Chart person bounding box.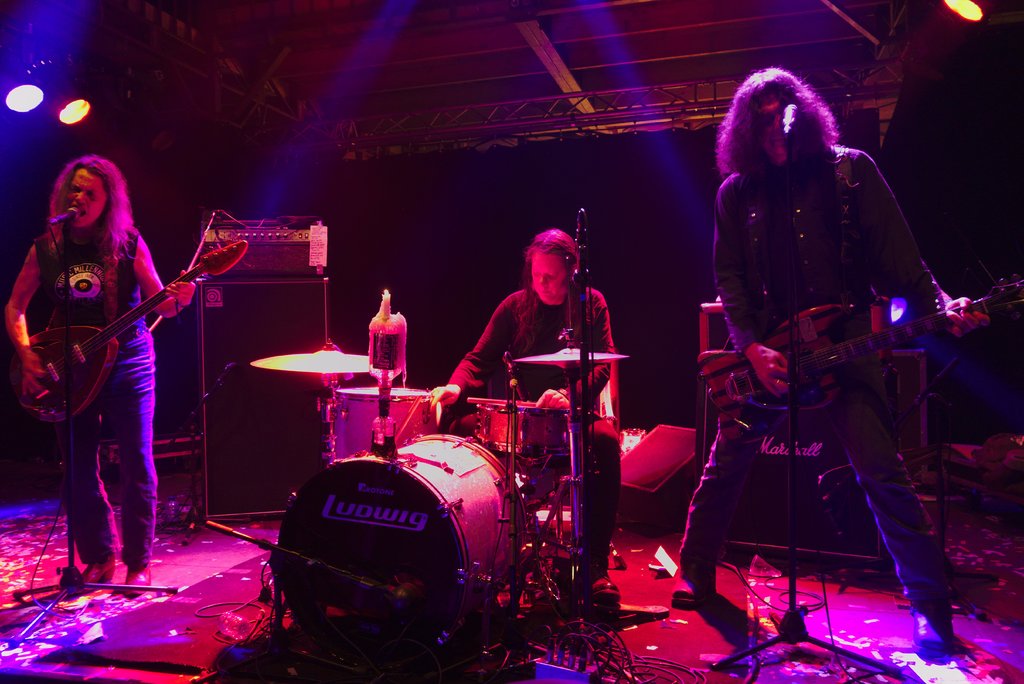
Charted: BBox(427, 224, 622, 601).
